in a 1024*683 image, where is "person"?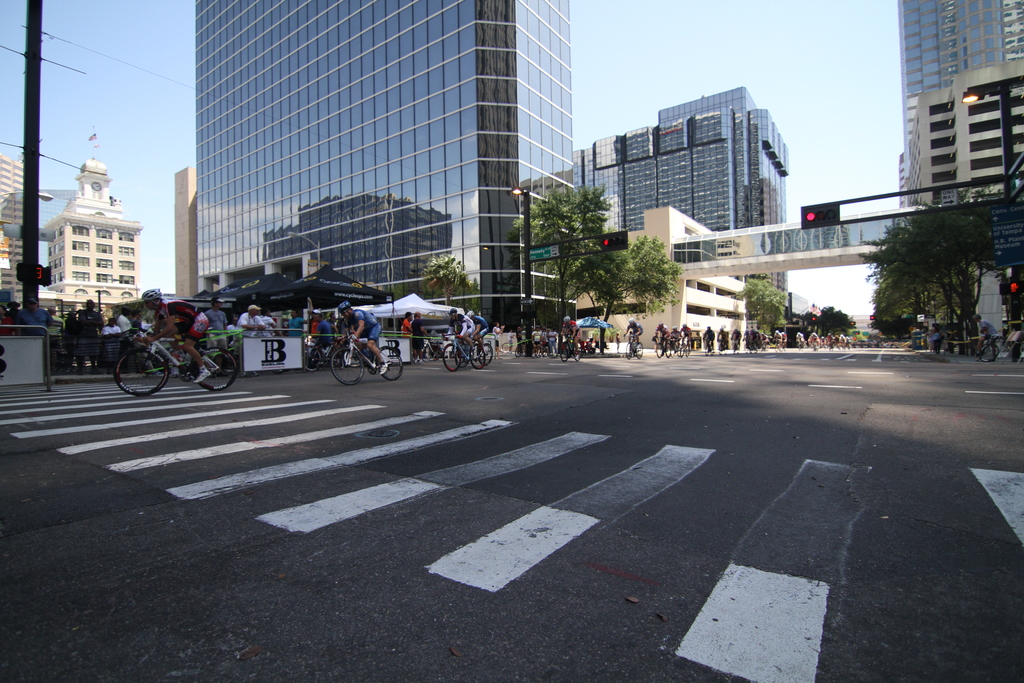
detection(557, 311, 580, 359).
